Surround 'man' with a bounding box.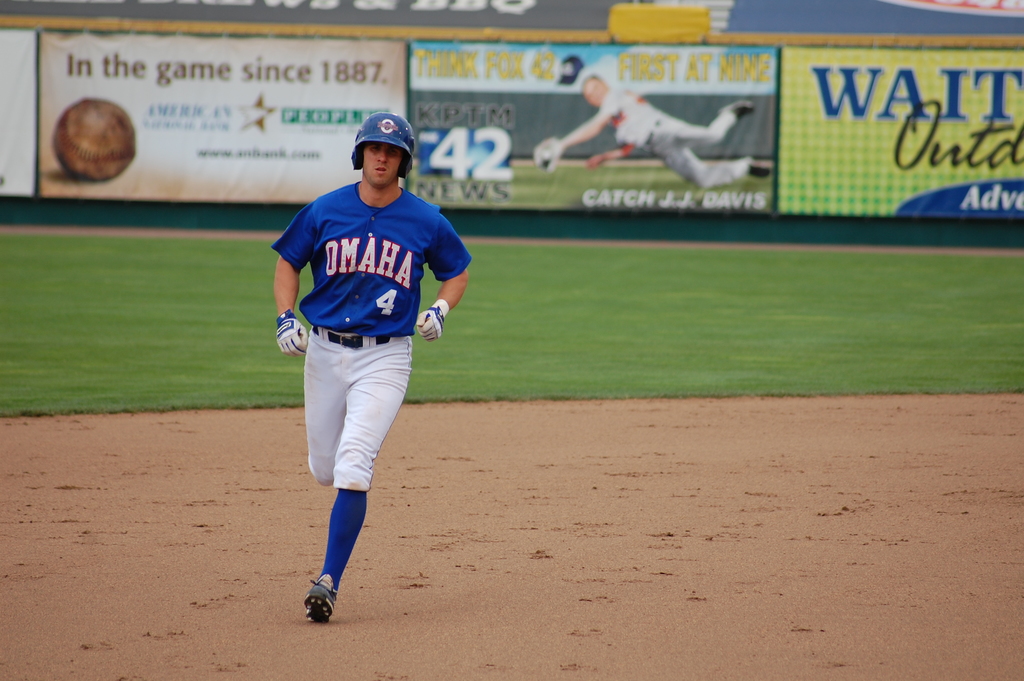
534/76/774/188.
